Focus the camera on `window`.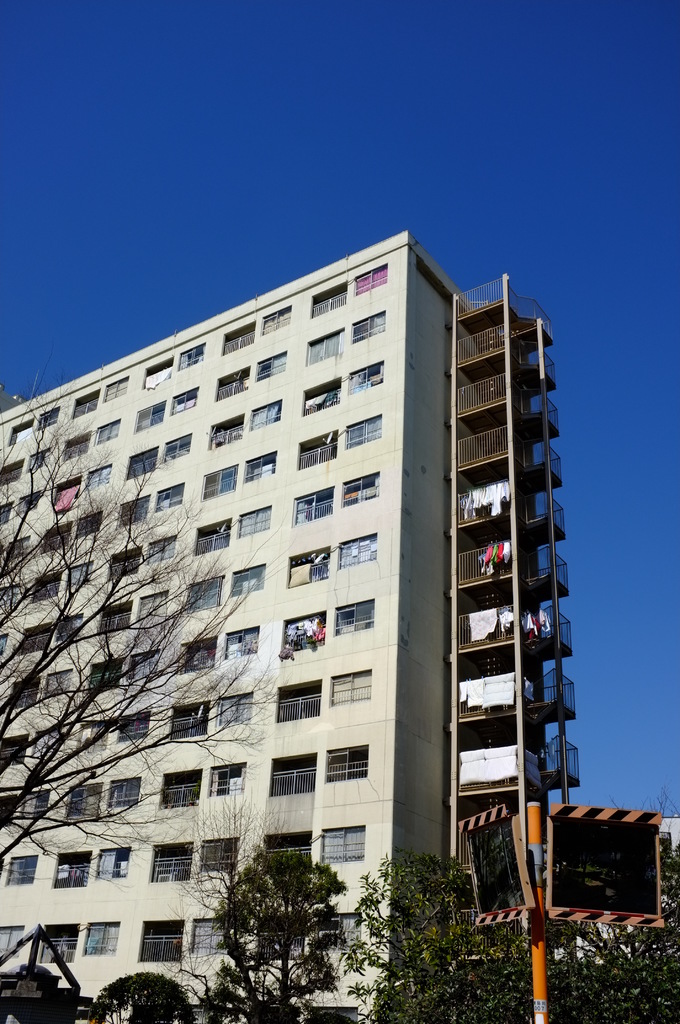
Focus region: bbox(14, 426, 28, 445).
